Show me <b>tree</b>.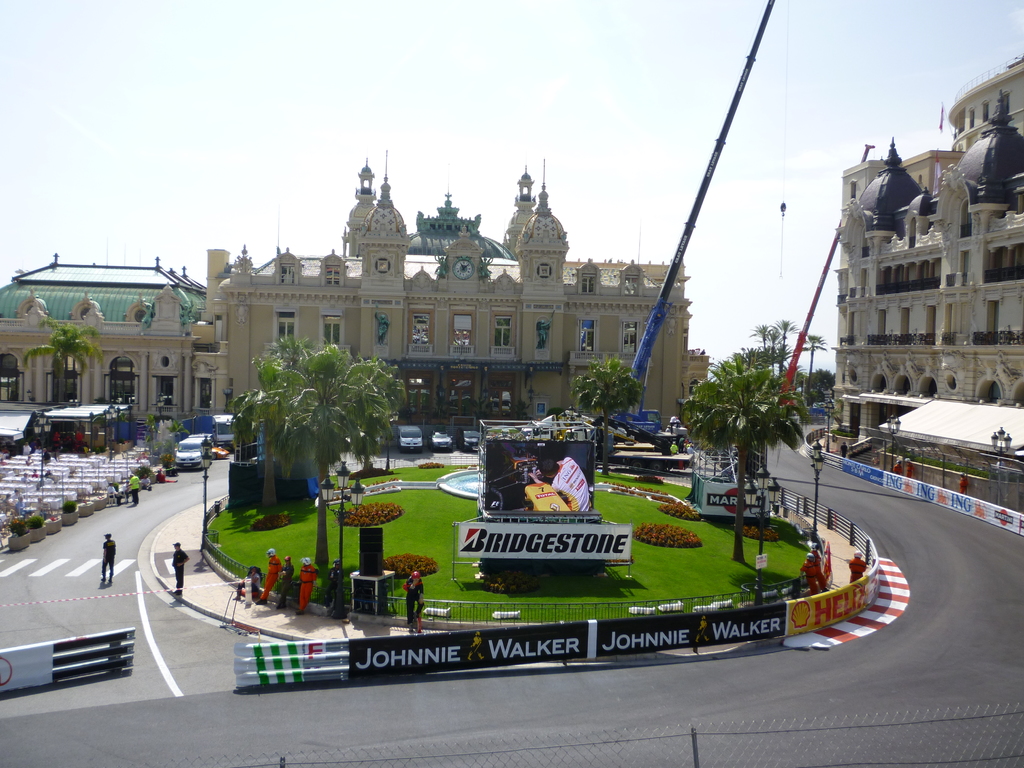
<b>tree</b> is here: (x1=810, y1=364, x2=844, y2=392).
